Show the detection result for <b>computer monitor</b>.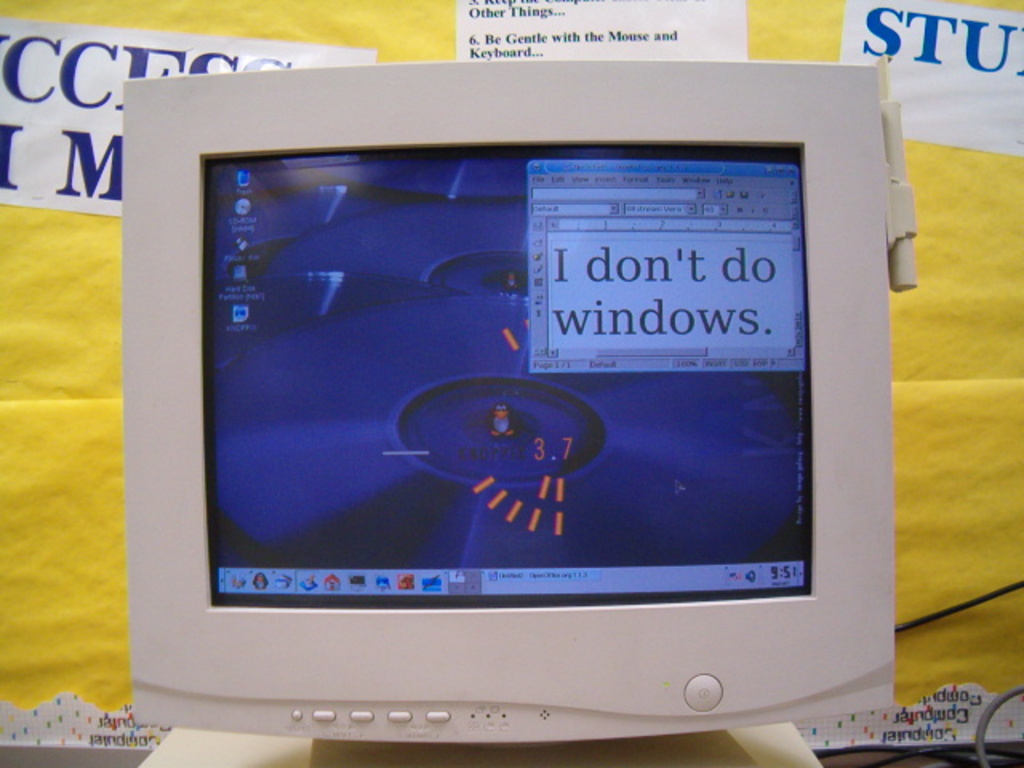
88, 91, 894, 738.
